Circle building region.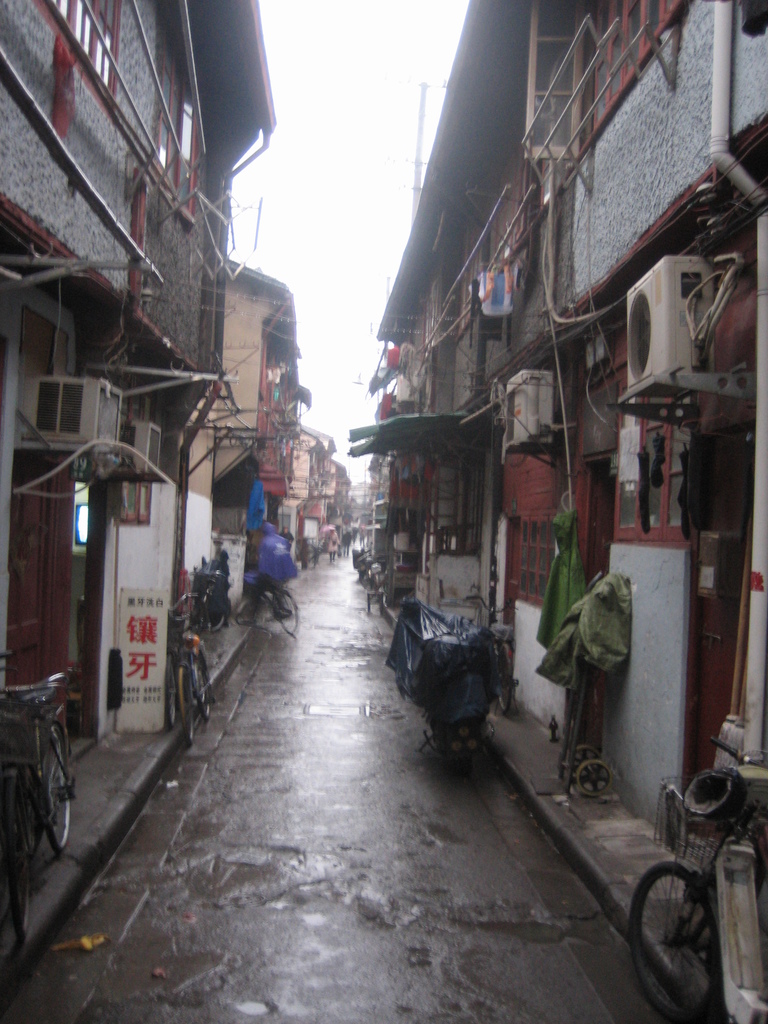
Region: box=[173, 255, 317, 529].
